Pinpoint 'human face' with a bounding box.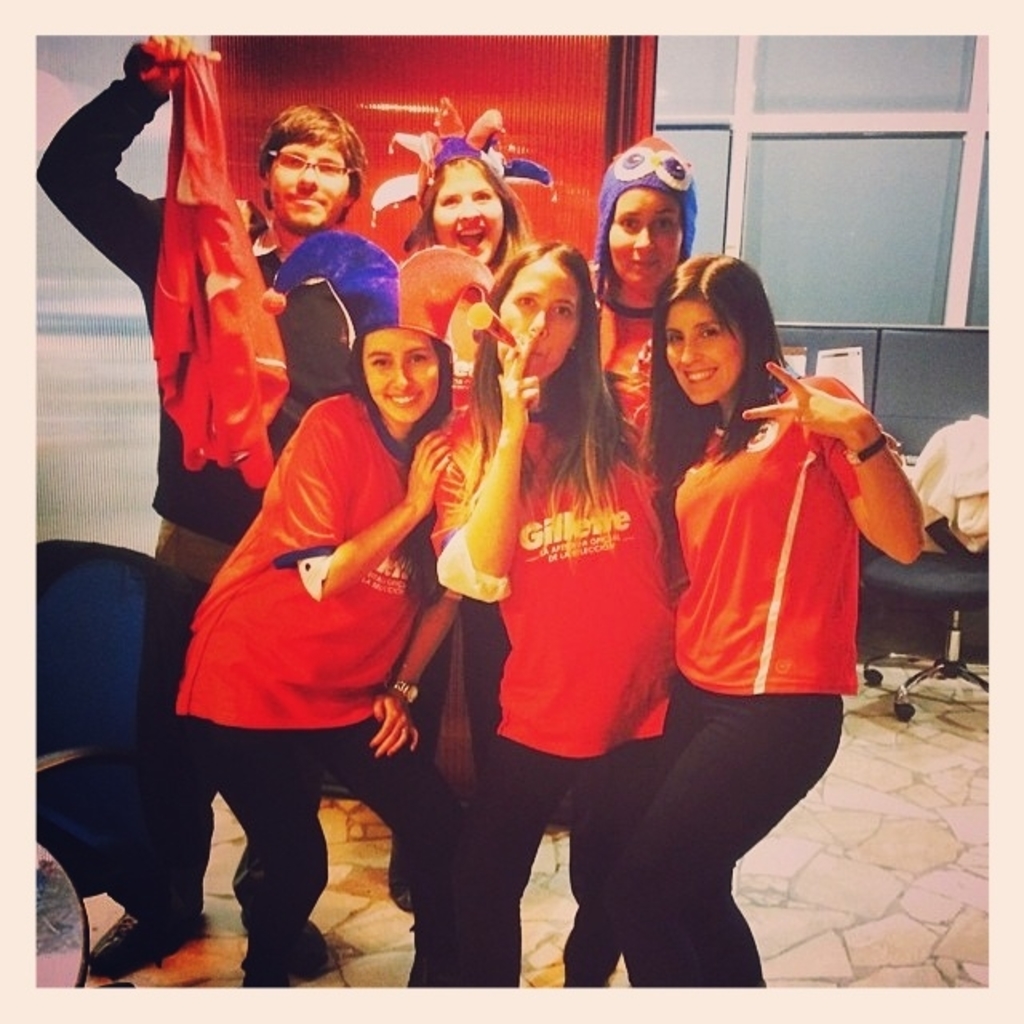
BBox(666, 299, 746, 405).
